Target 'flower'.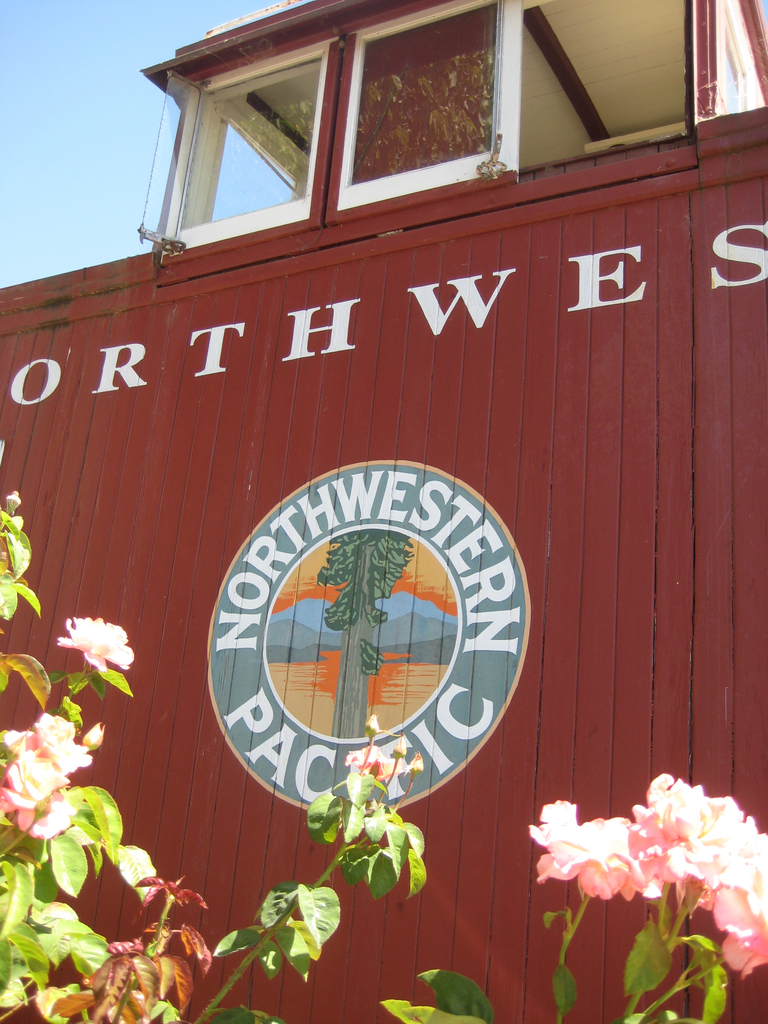
Target region: 625, 777, 767, 979.
